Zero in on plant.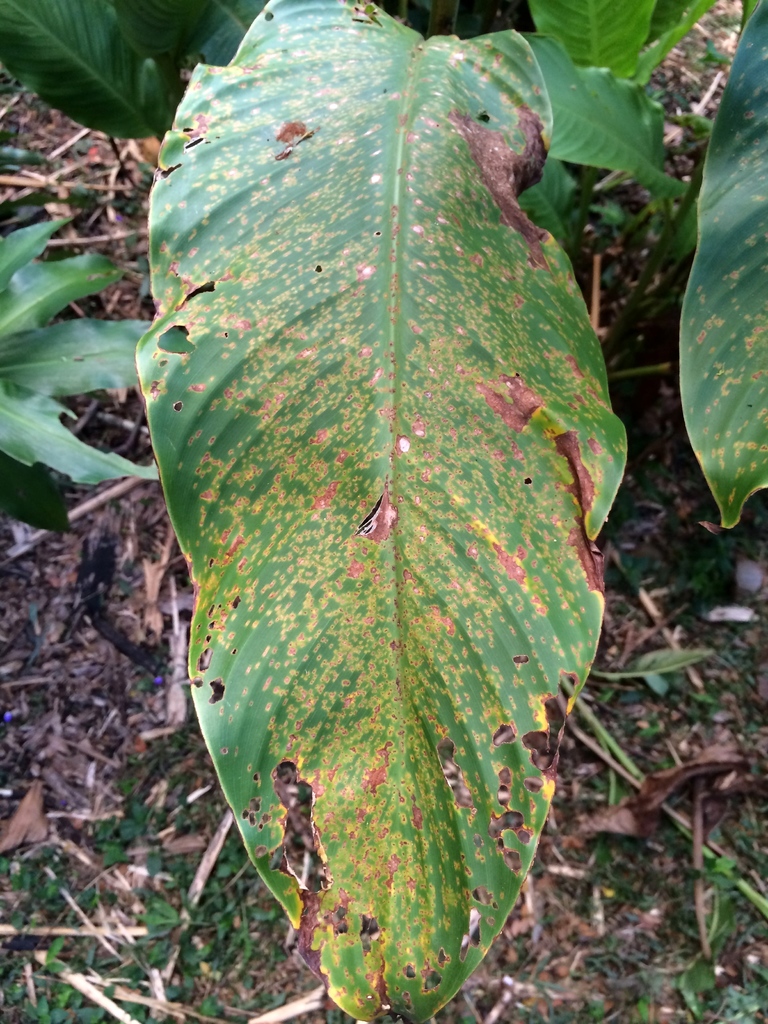
Zeroed in: (left=0, top=0, right=767, bottom=1023).
